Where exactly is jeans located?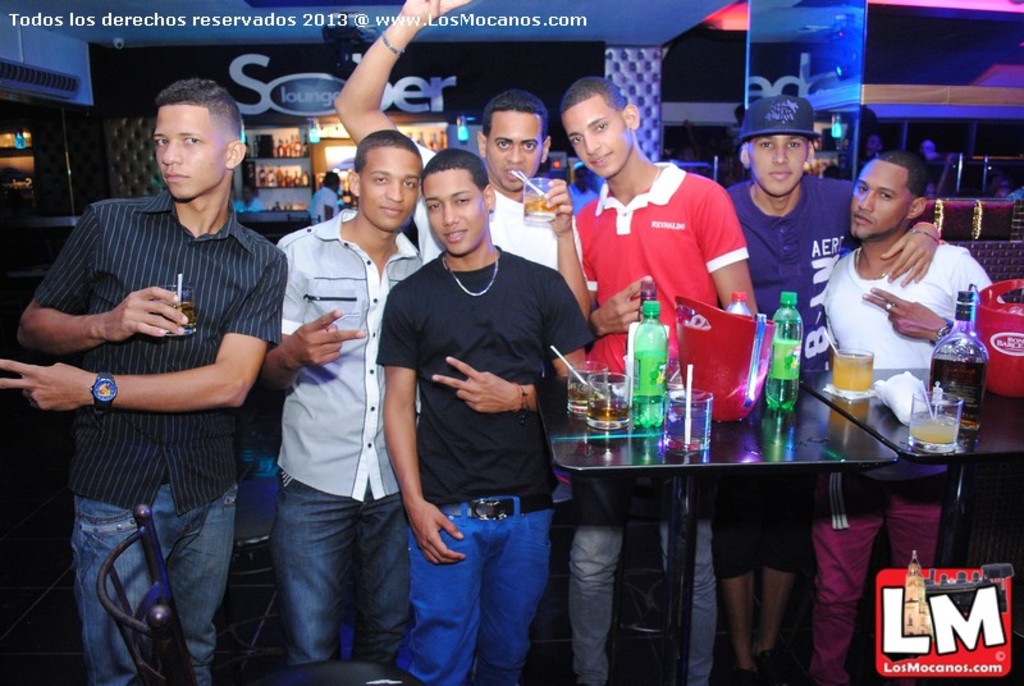
Its bounding box is l=250, t=465, r=407, b=681.
